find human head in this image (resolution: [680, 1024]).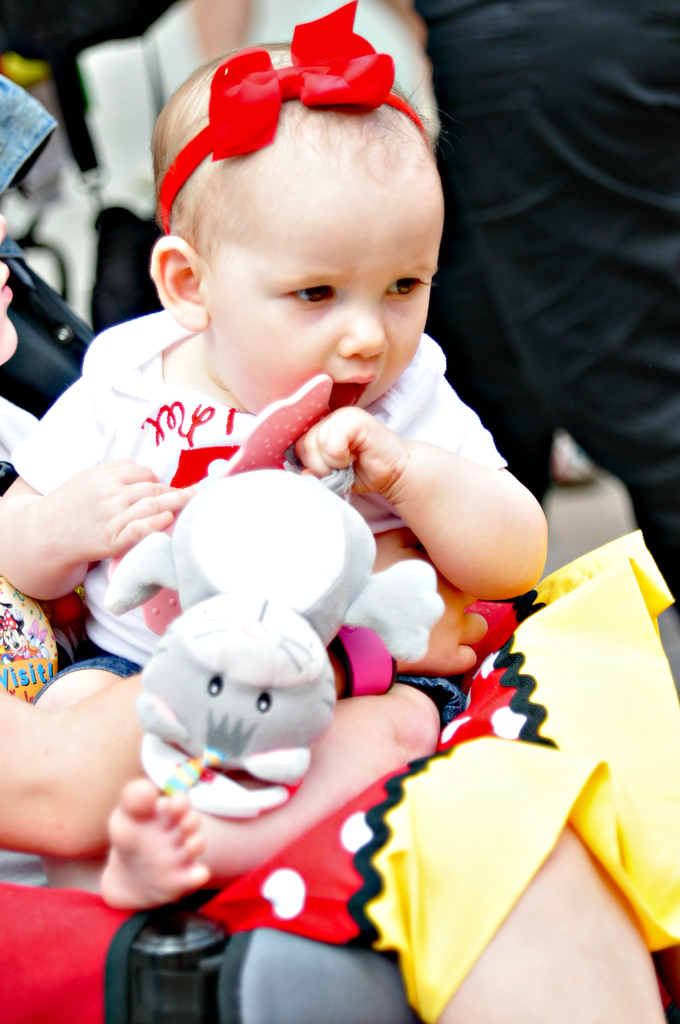
BBox(162, 45, 460, 416).
